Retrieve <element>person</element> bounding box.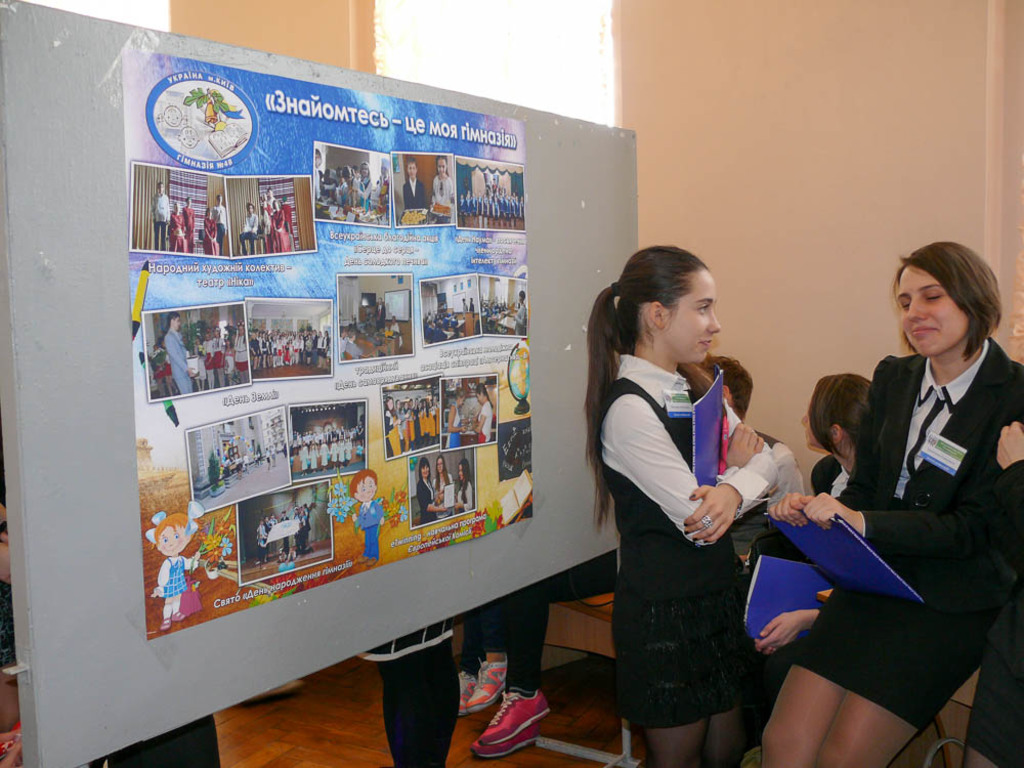
Bounding box: Rect(430, 454, 455, 518).
